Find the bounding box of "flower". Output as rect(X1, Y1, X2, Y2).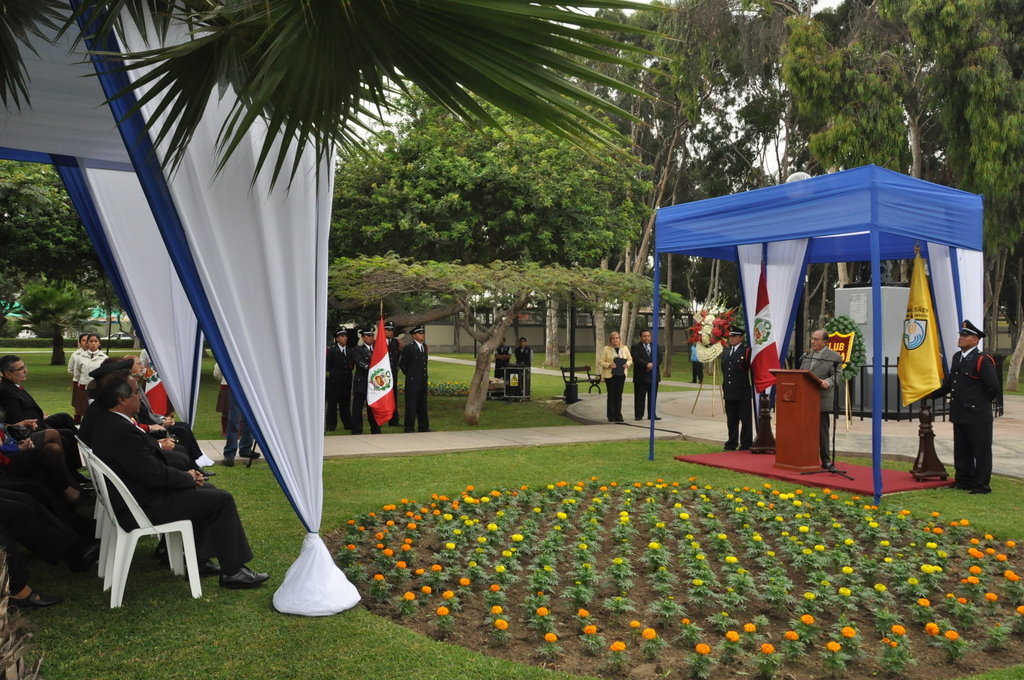
rect(899, 505, 911, 516).
